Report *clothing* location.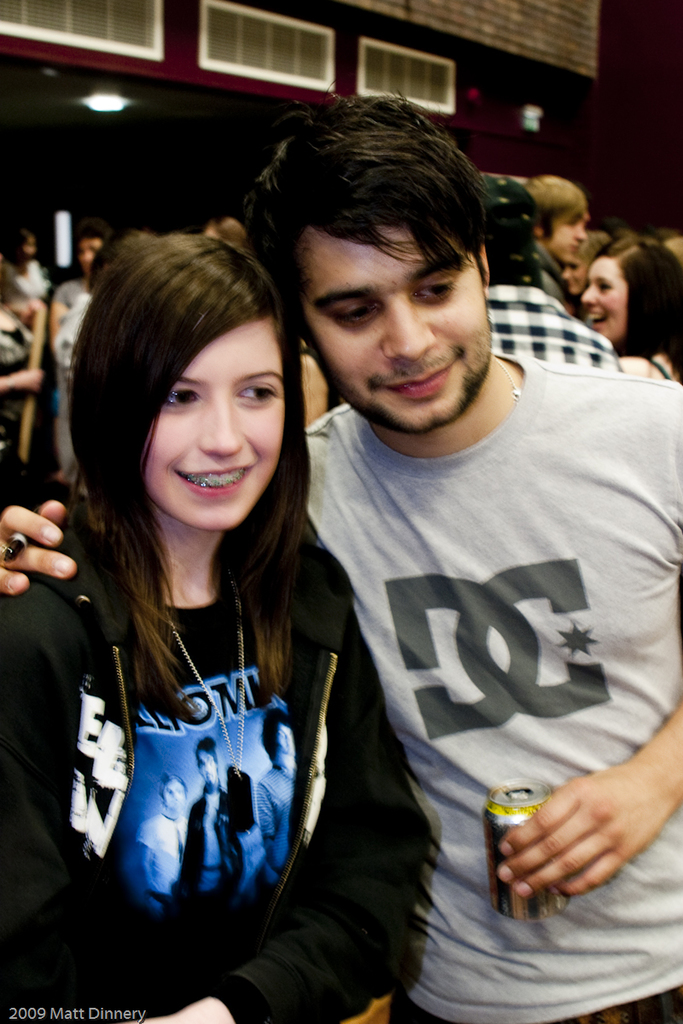
Report: {"x1": 0, "y1": 518, "x2": 431, "y2": 1021}.
